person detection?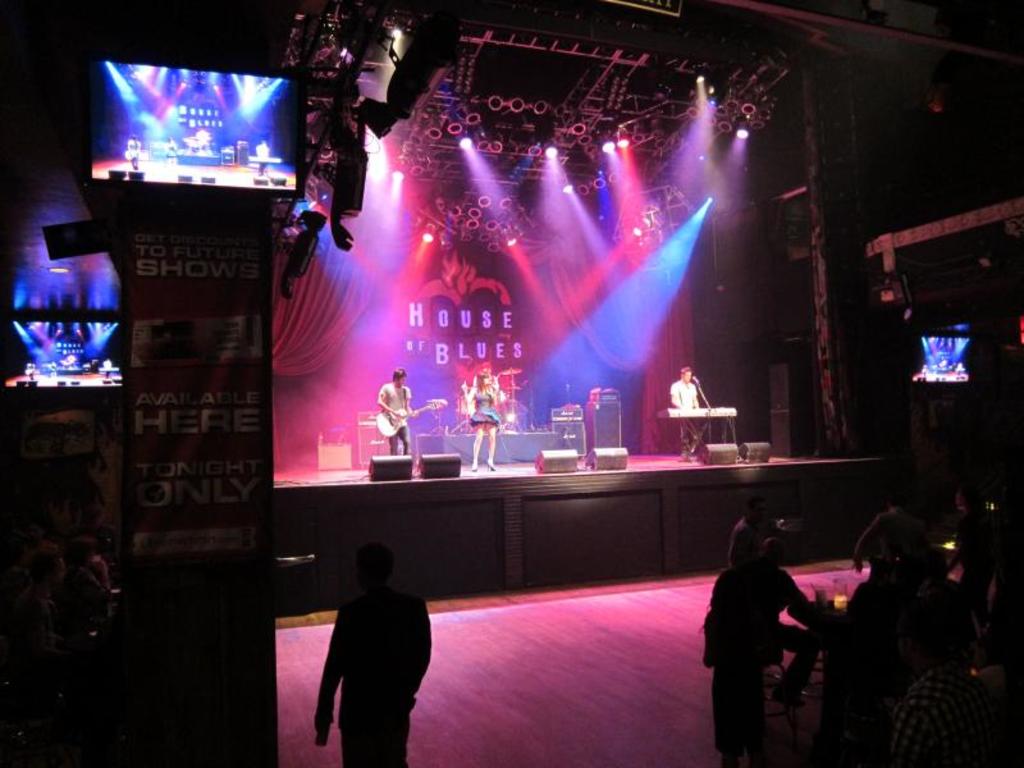
locate(59, 540, 111, 632)
